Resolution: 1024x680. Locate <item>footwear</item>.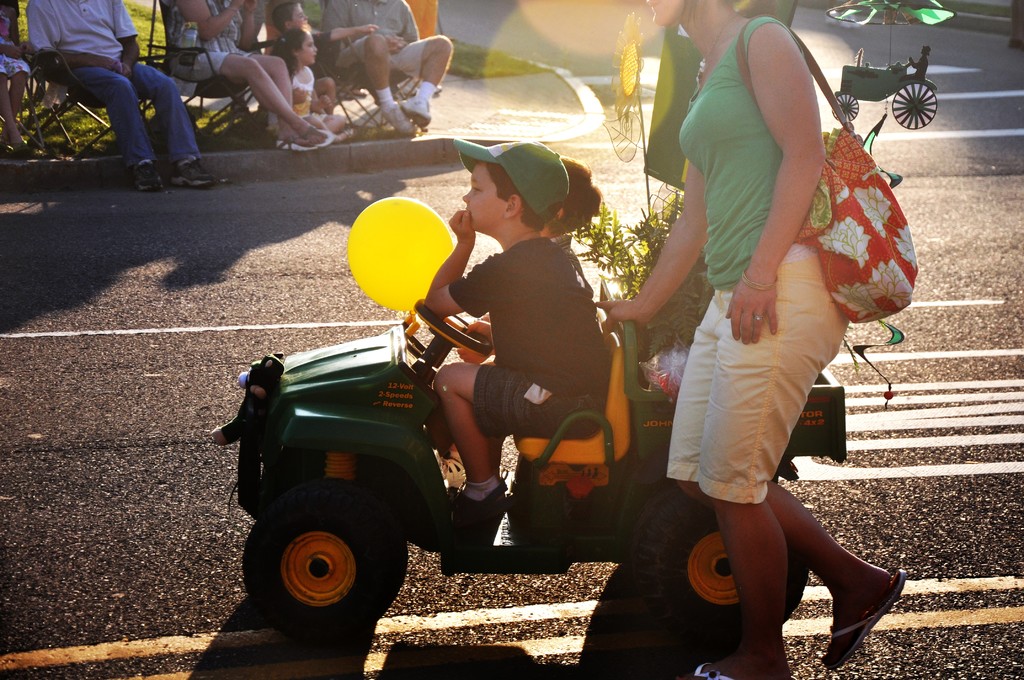
BBox(694, 661, 797, 679).
